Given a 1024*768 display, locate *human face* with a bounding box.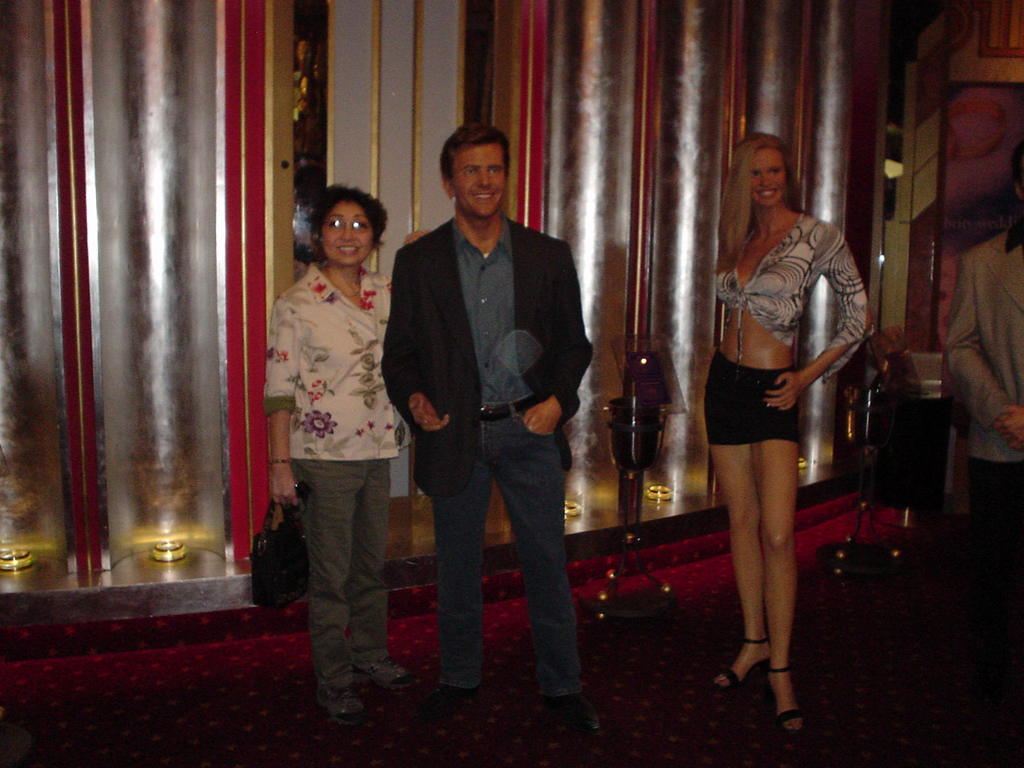
Located: BBox(321, 200, 375, 266).
